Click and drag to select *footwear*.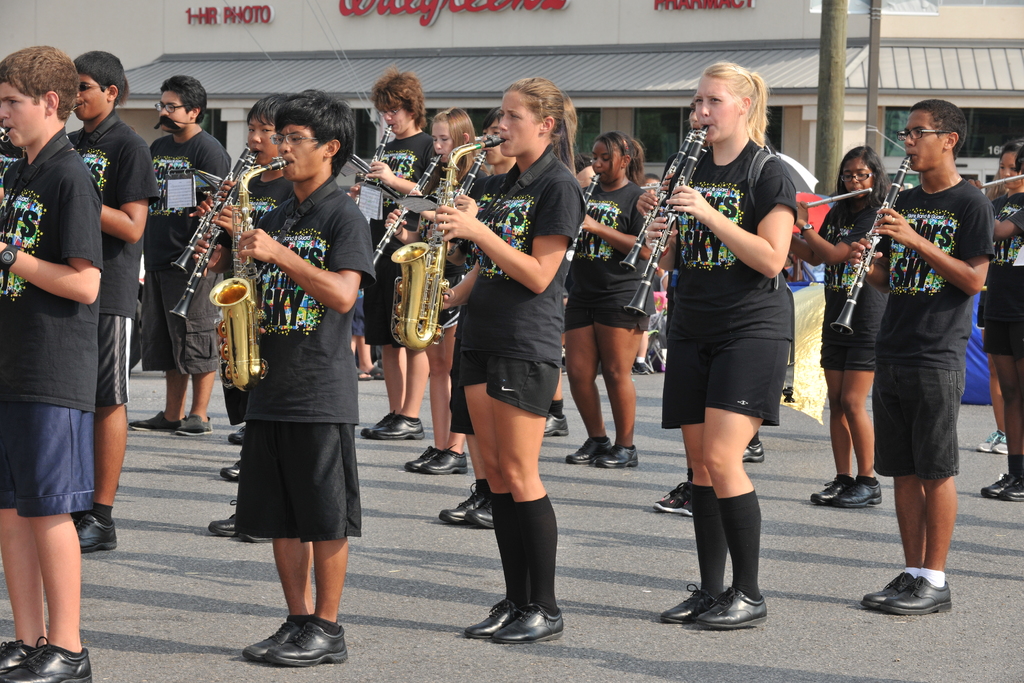
Selection: {"left": 241, "top": 617, "right": 301, "bottom": 664}.
